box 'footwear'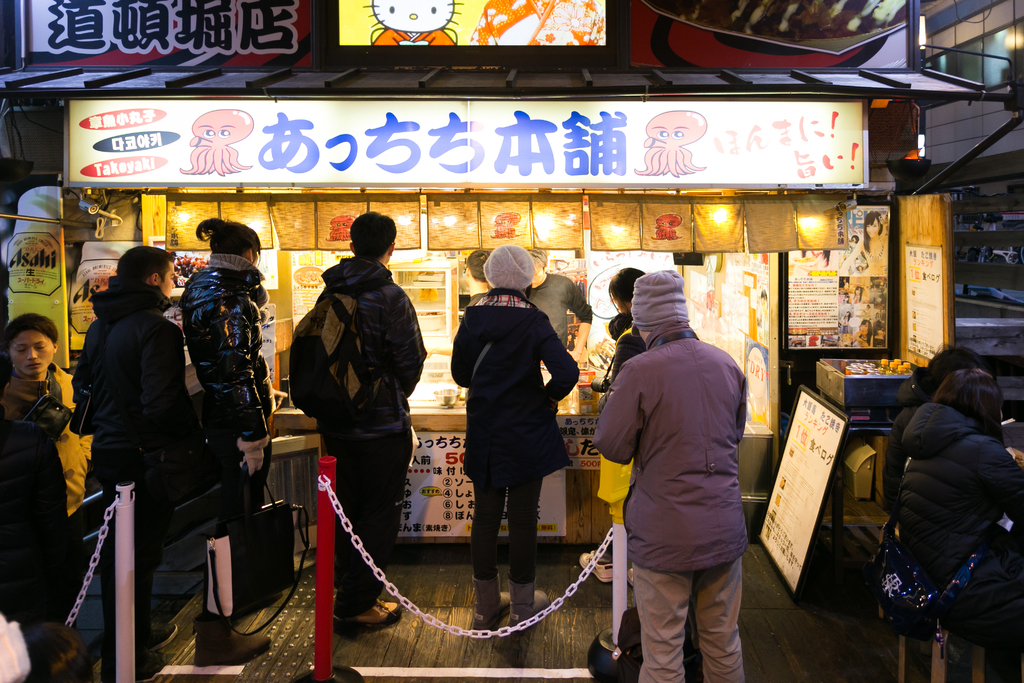
crop(150, 621, 177, 651)
